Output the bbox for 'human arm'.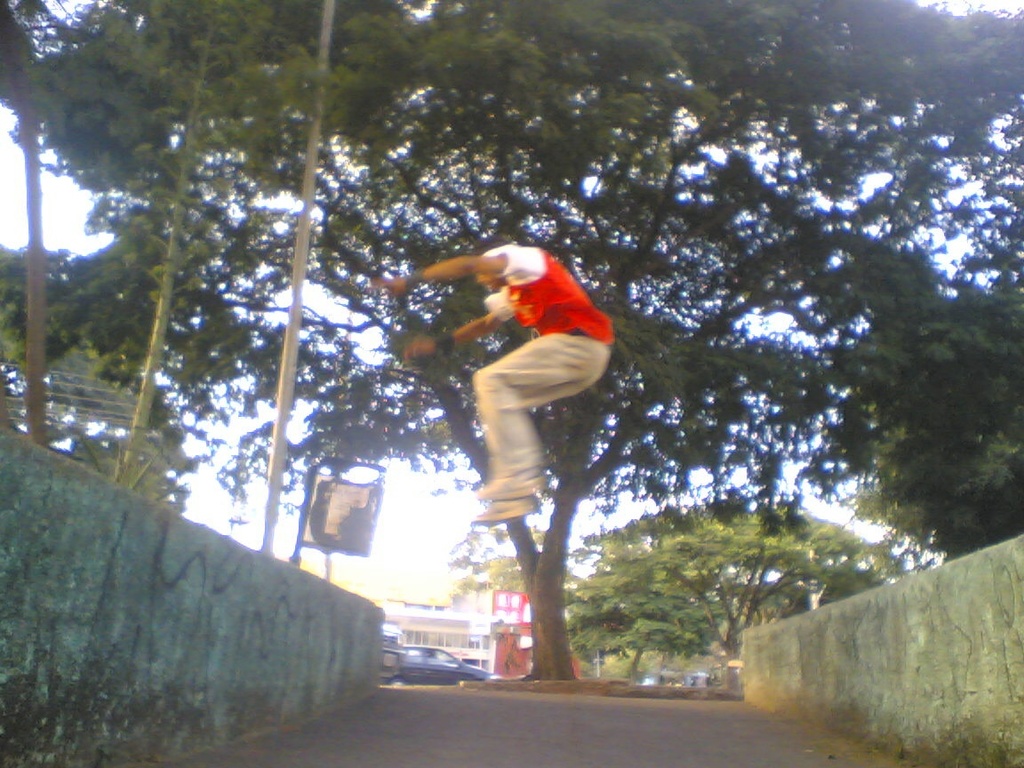
box(374, 255, 511, 300).
